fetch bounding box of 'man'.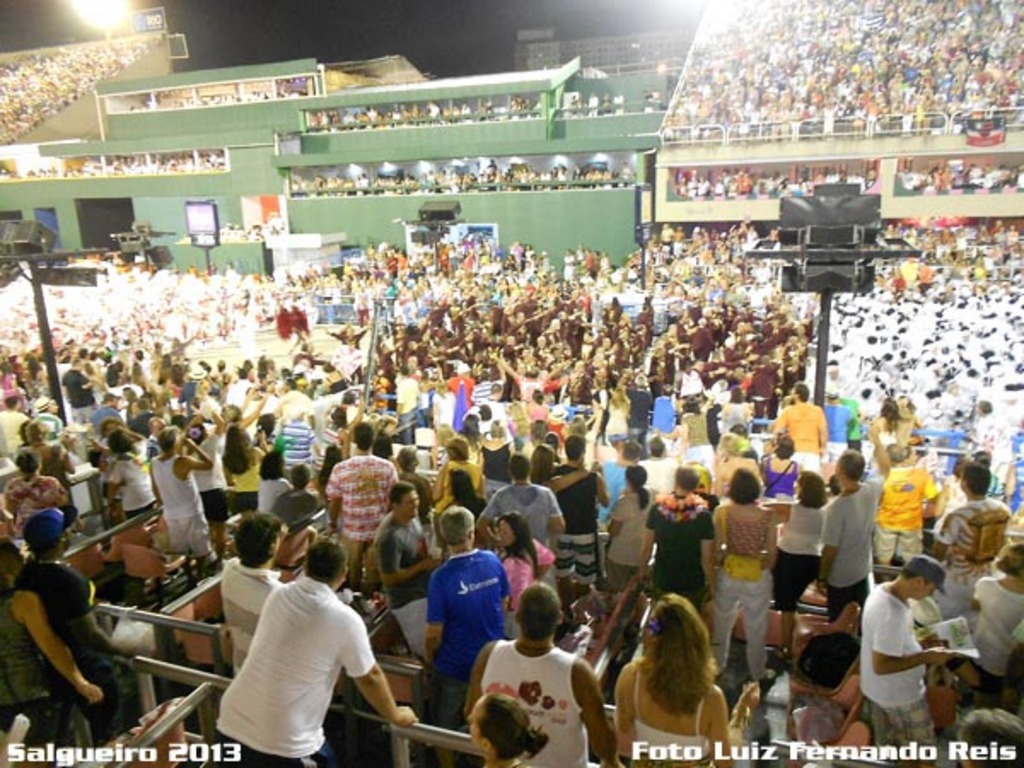
Bbox: box=[817, 451, 879, 616].
